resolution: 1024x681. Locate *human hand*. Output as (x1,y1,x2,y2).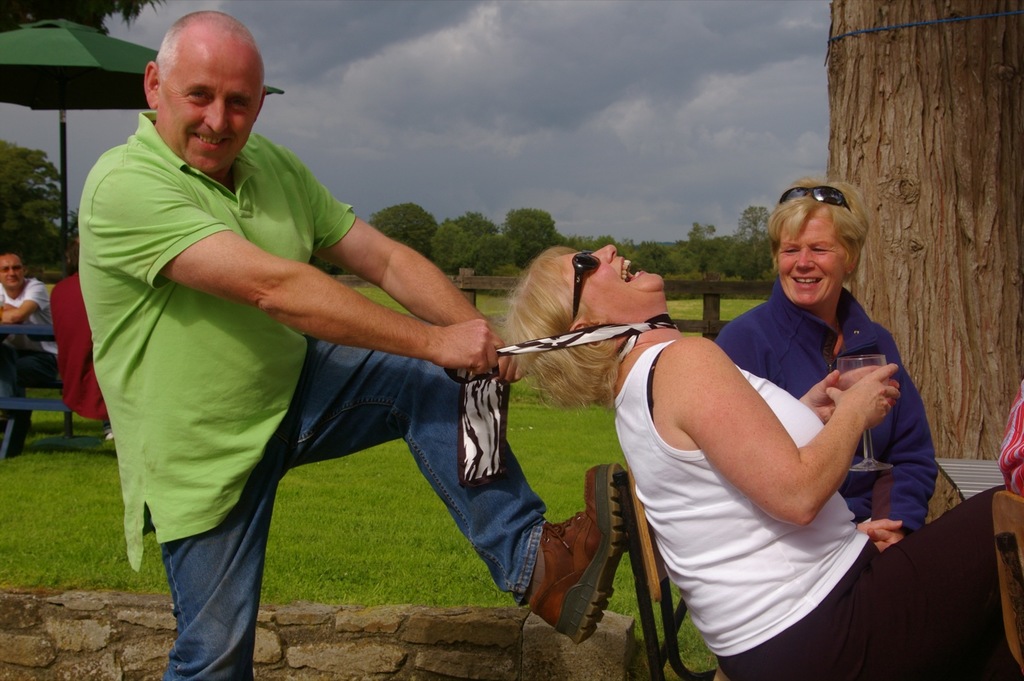
(1,303,15,308).
